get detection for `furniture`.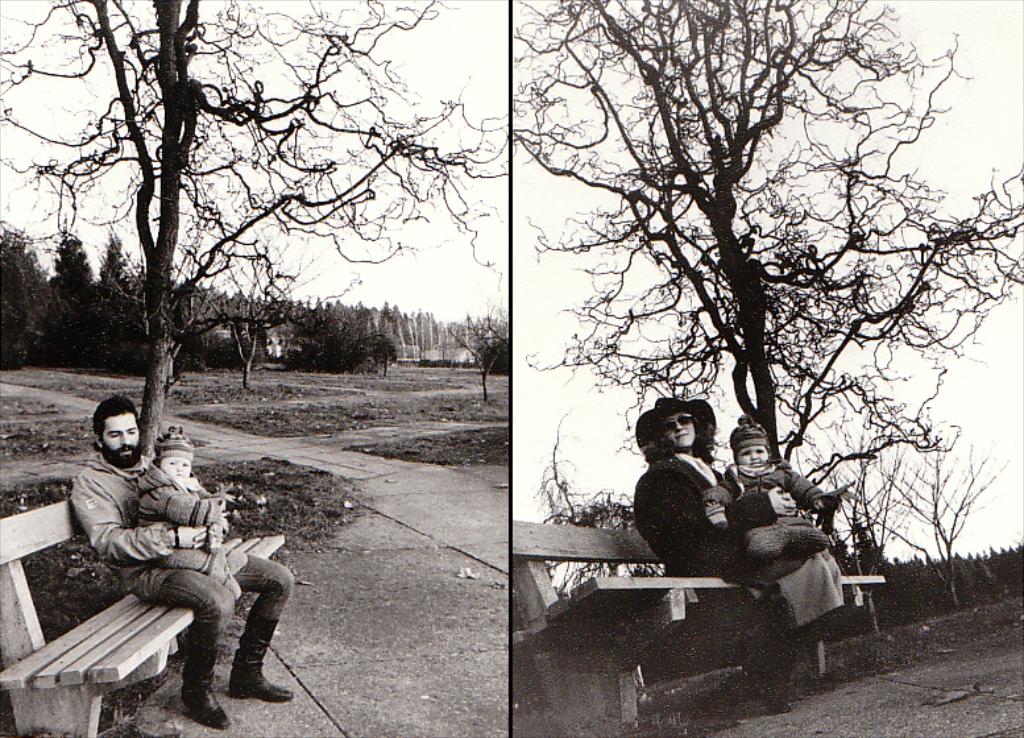
Detection: box(513, 518, 888, 737).
